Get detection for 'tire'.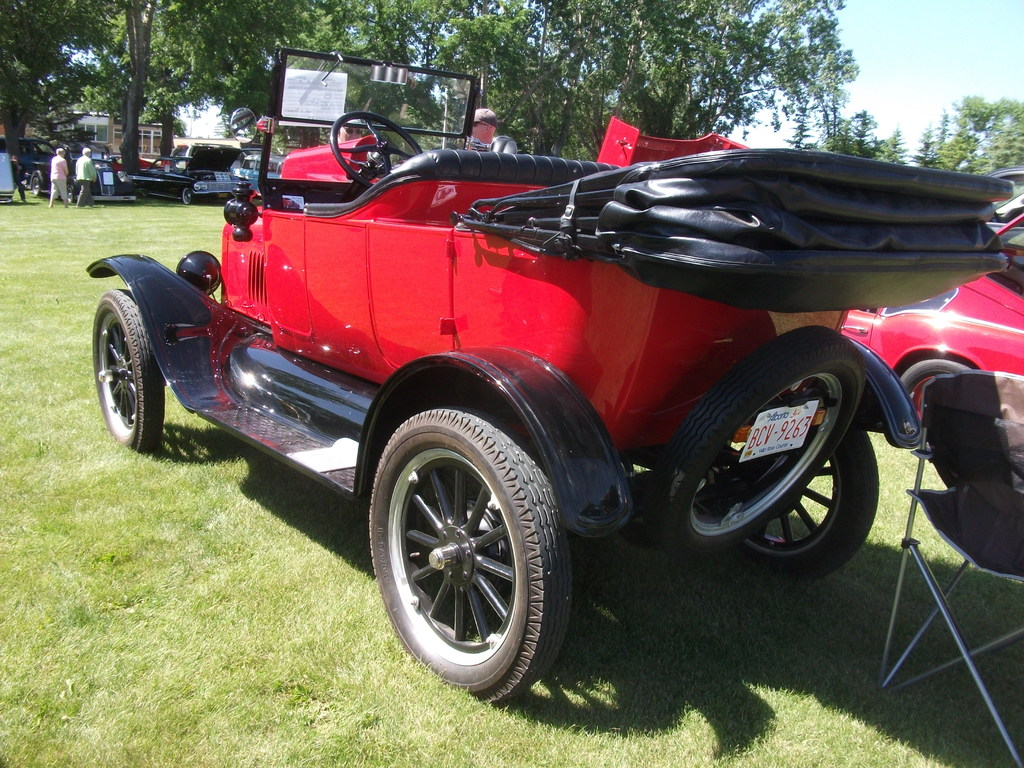
Detection: bbox=[66, 184, 75, 203].
